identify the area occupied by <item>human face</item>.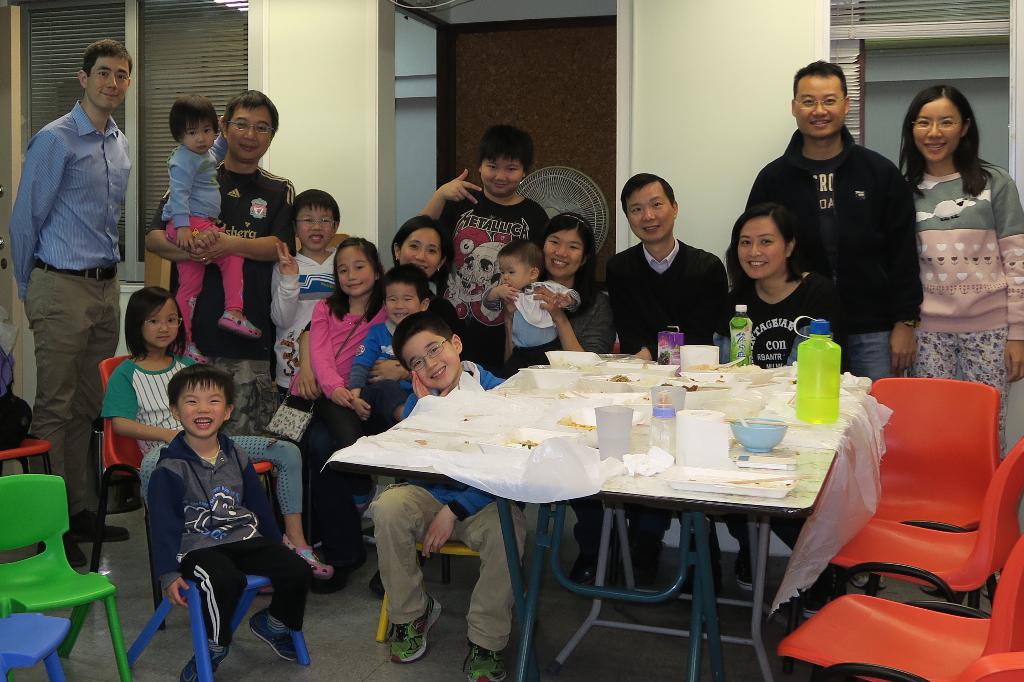
Area: x1=139, y1=299, x2=179, y2=347.
